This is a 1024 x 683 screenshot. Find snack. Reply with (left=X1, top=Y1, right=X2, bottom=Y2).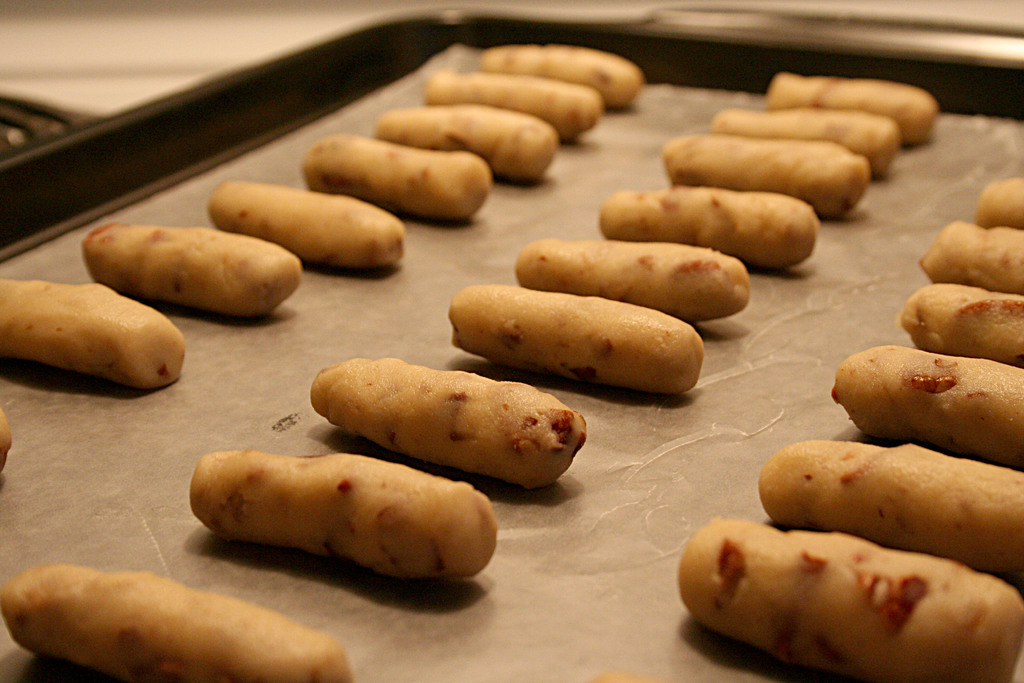
(left=913, top=224, right=1023, bottom=288).
